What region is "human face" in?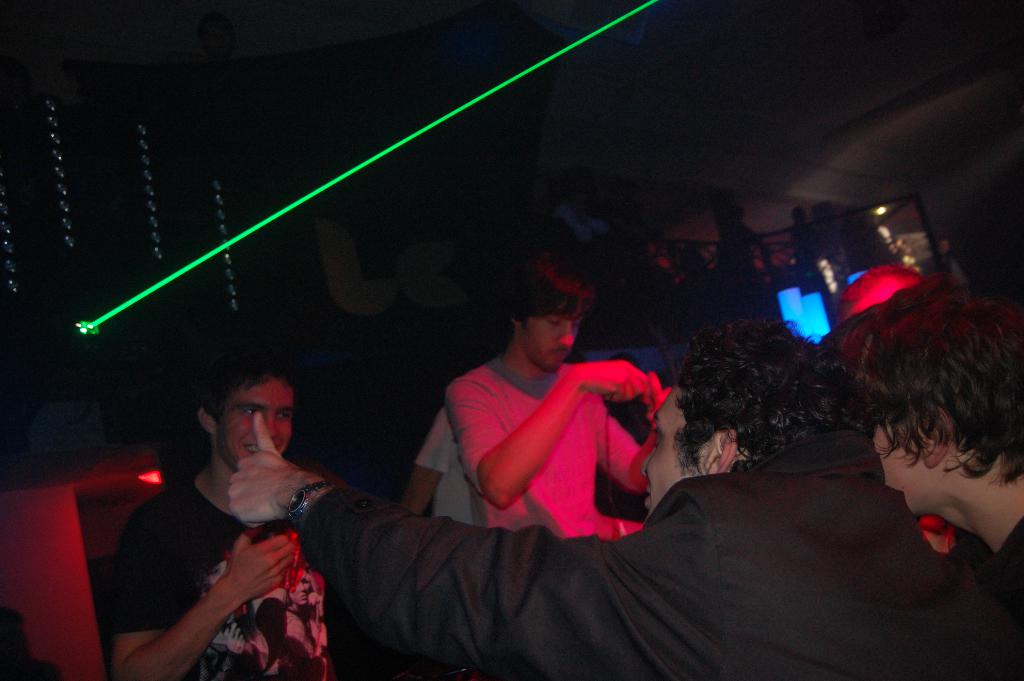
<region>643, 393, 704, 507</region>.
